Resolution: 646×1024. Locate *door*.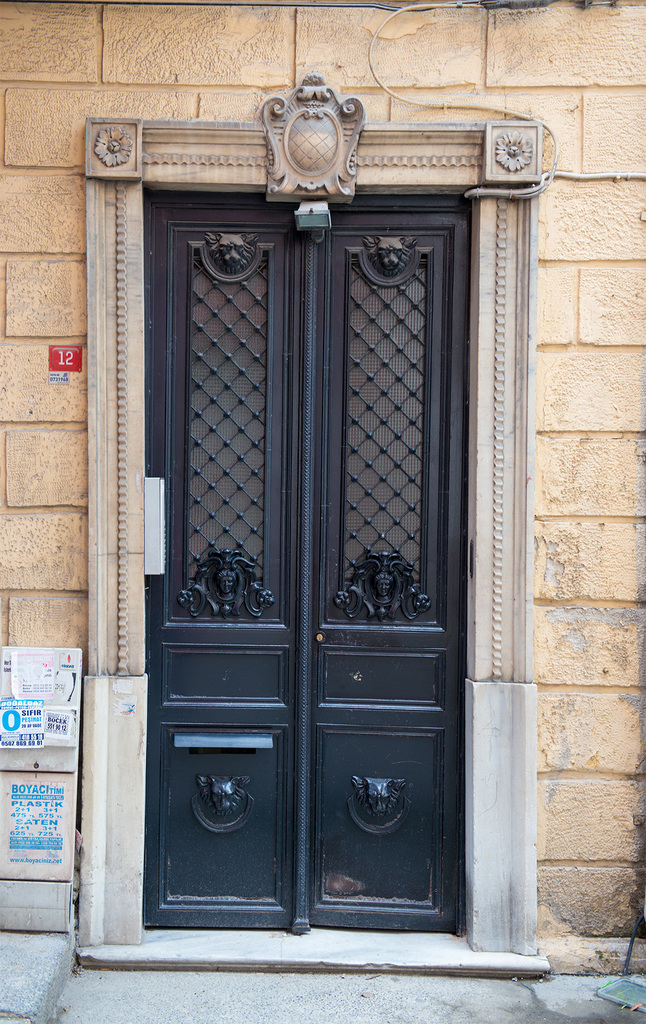
bbox=[102, 179, 515, 963].
